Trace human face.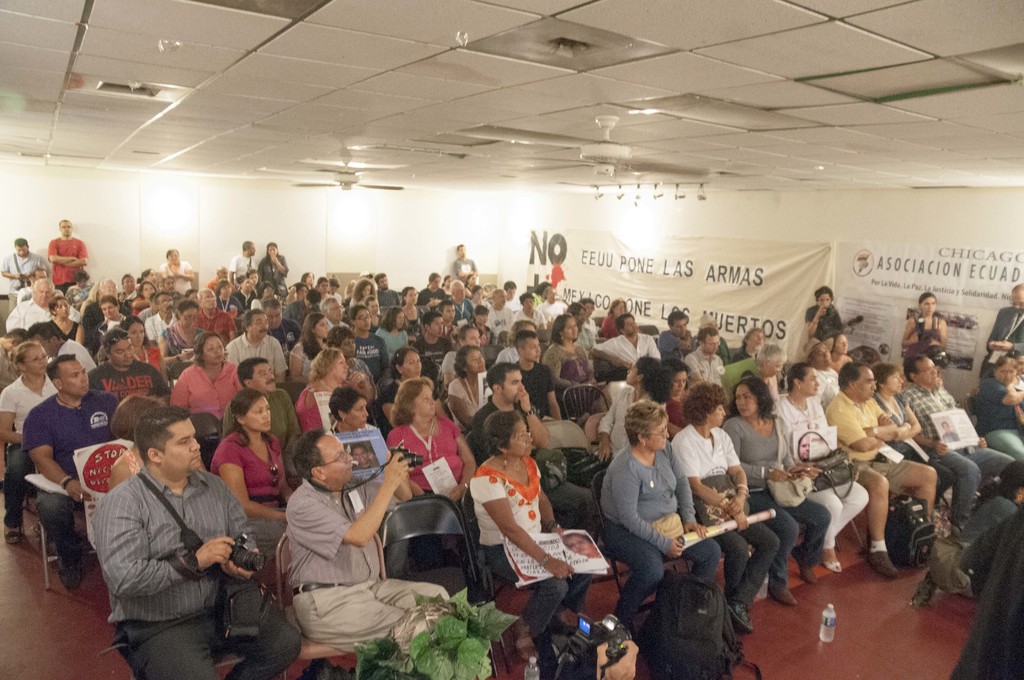
Traced to pyautogui.locateOnScreen(884, 369, 903, 393).
